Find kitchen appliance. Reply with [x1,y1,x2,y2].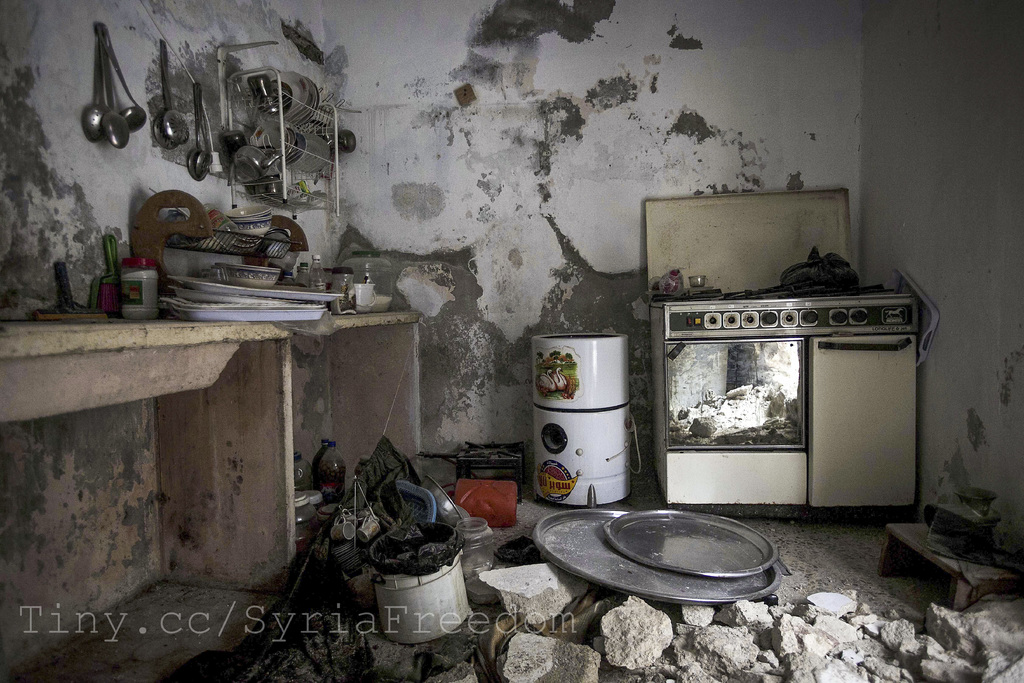
[547,508,764,603].
